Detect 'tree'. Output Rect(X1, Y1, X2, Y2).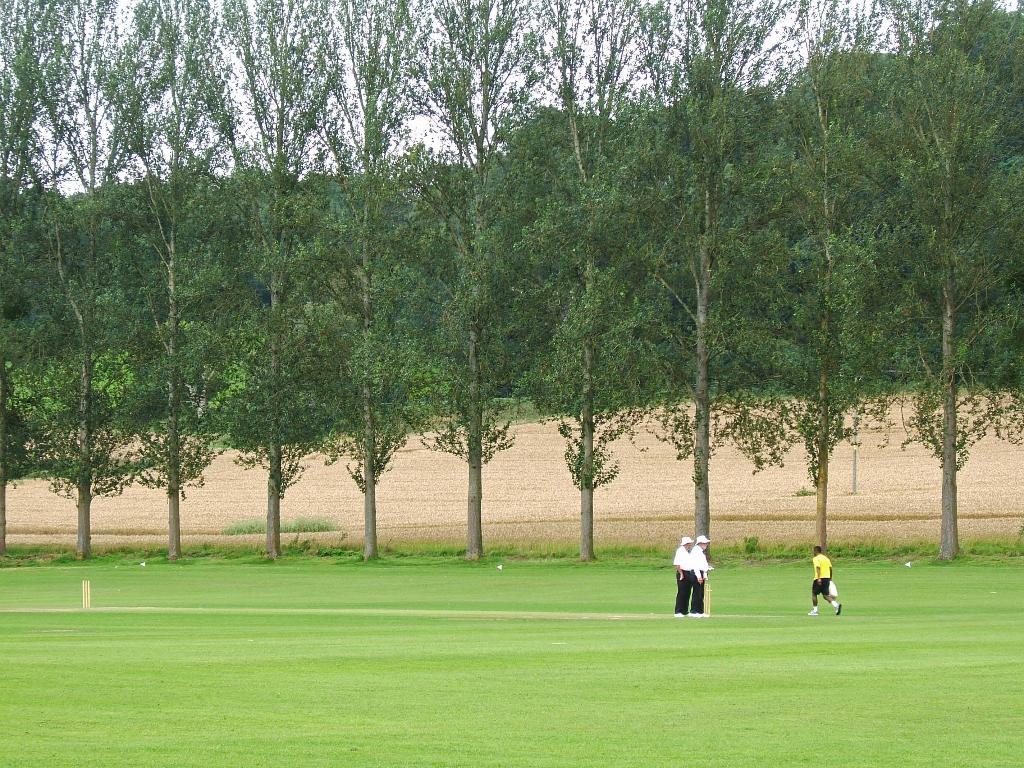
Rect(525, 0, 680, 563).
